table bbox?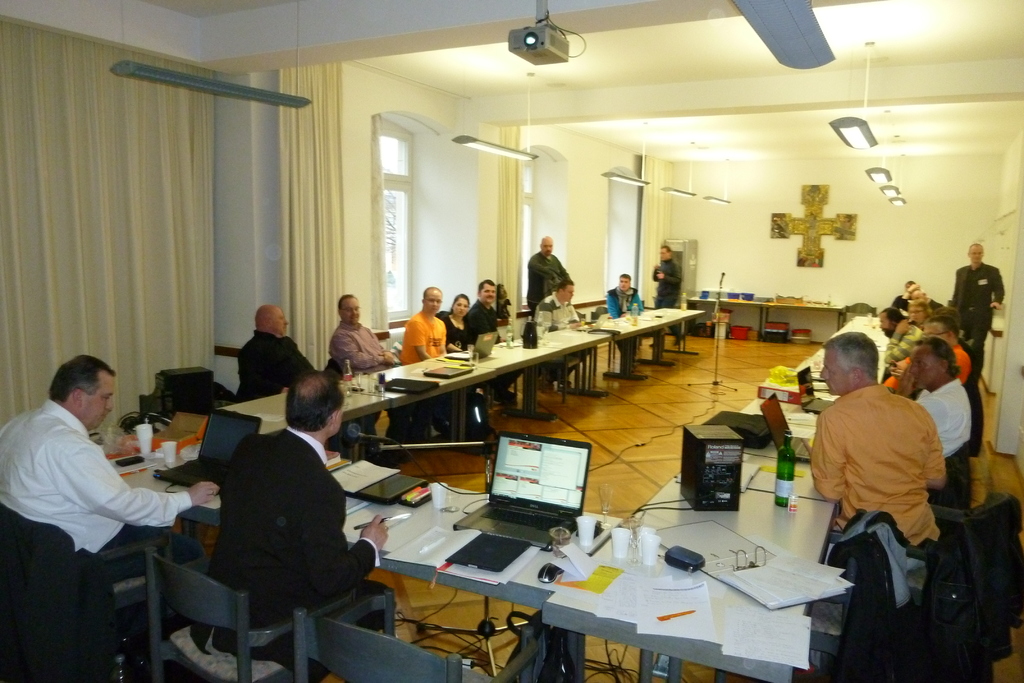
x1=628 y1=302 x2=701 y2=354
